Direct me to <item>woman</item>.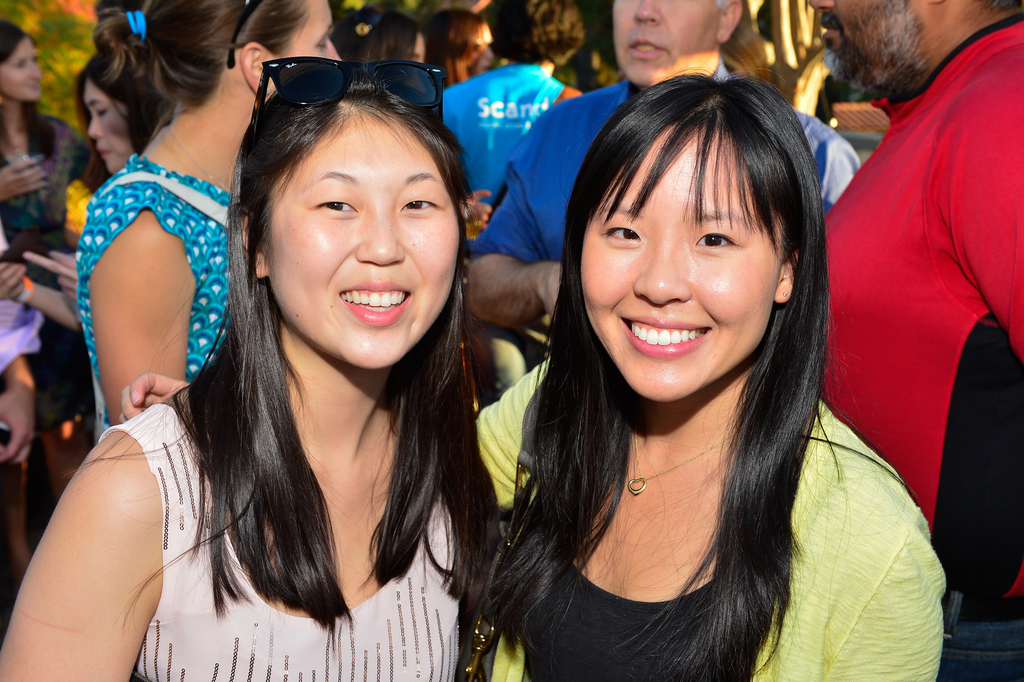
Direction: 718, 19, 861, 213.
